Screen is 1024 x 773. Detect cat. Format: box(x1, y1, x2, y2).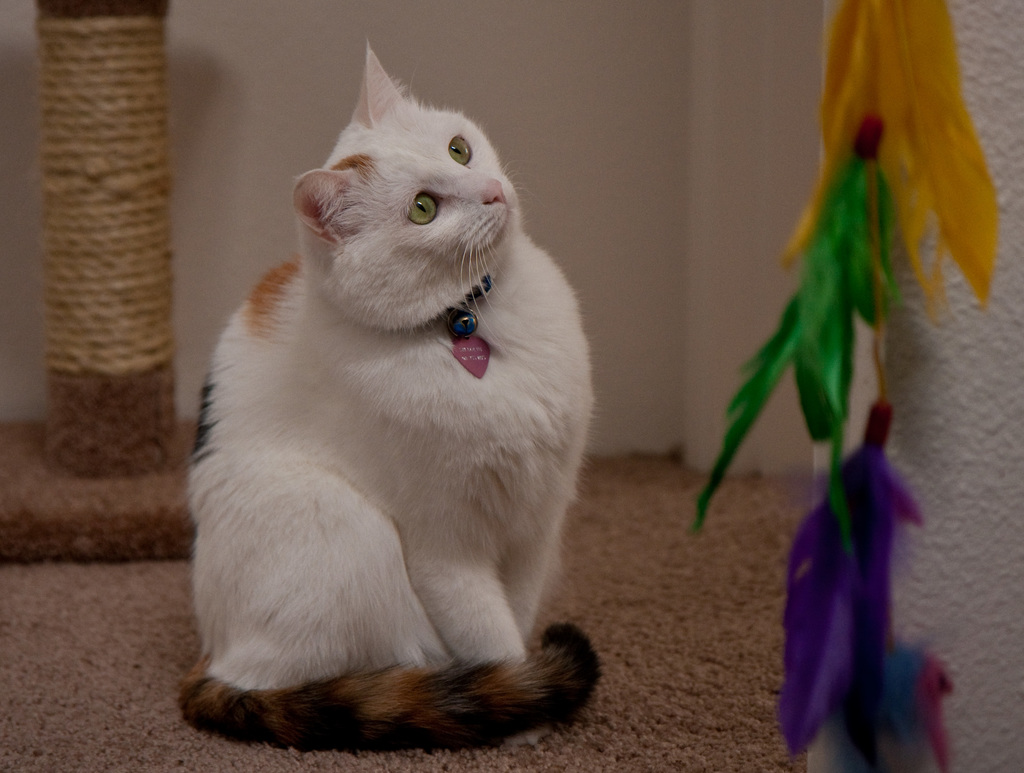
box(170, 40, 600, 751).
